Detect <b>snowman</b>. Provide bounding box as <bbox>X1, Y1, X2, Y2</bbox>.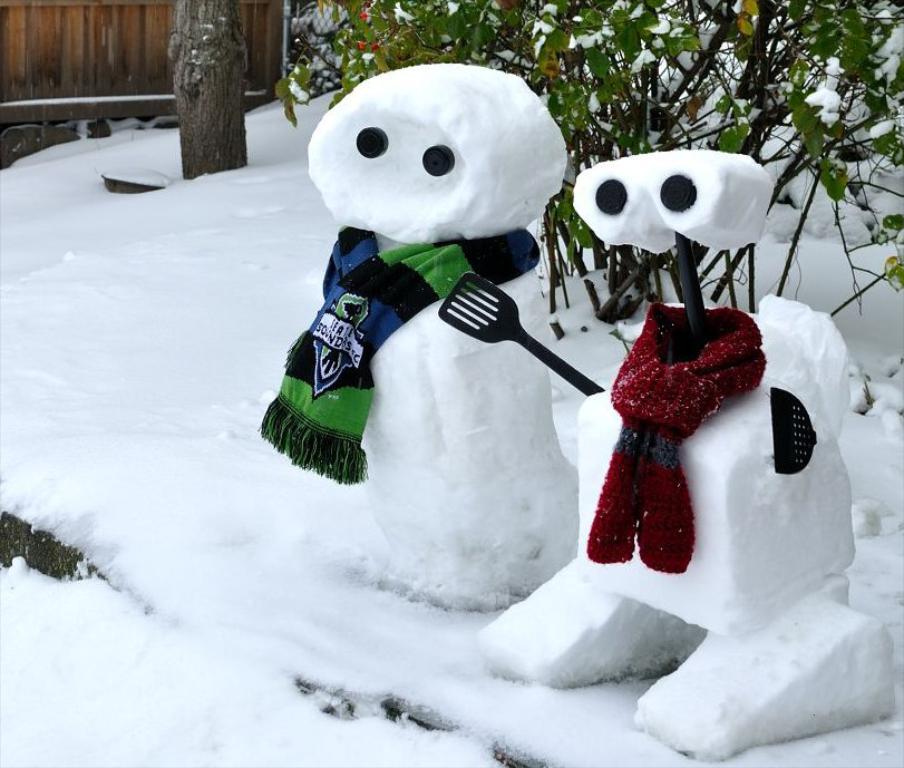
<bbox>256, 62, 575, 610</bbox>.
